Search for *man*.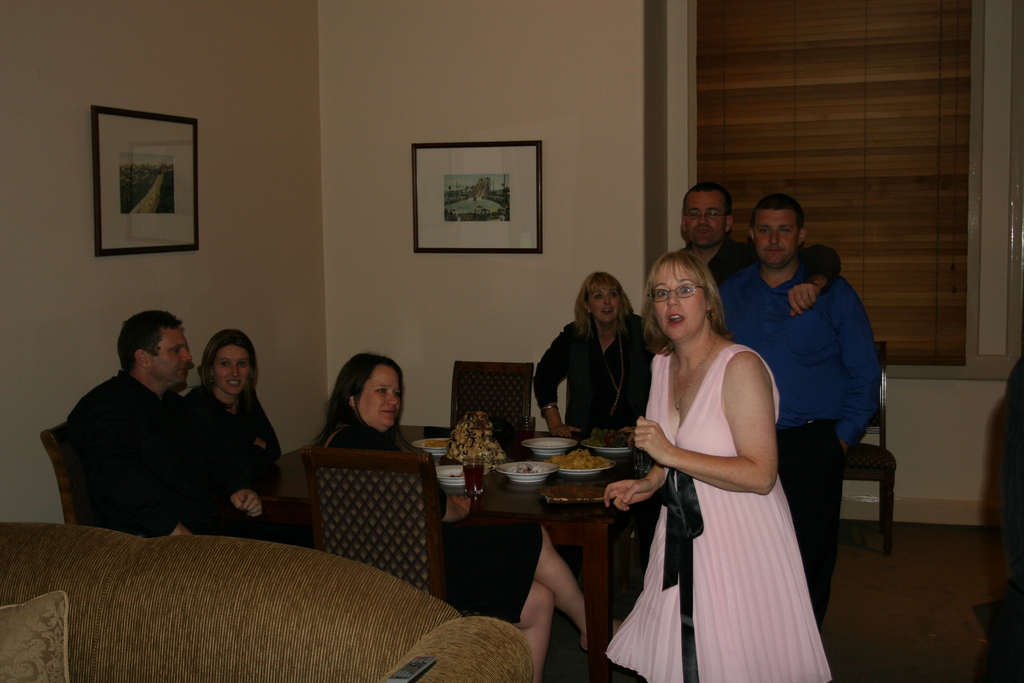
Found at crop(670, 181, 840, 324).
